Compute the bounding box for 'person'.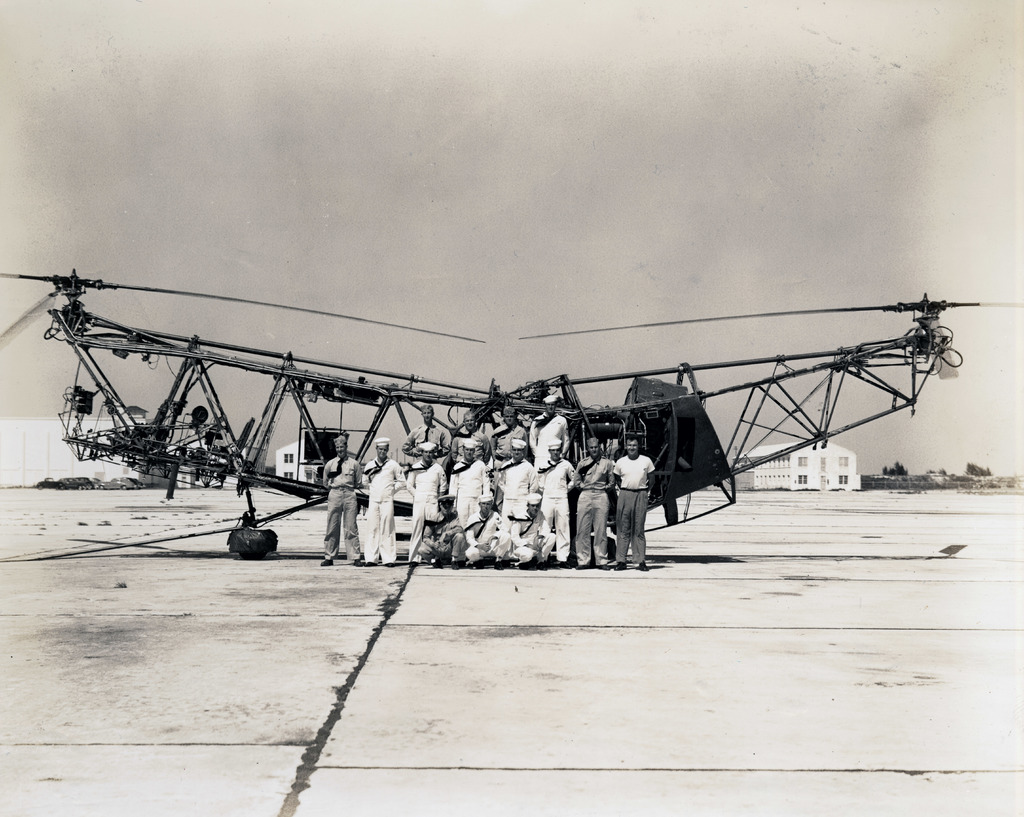
x1=611 y1=435 x2=655 y2=567.
